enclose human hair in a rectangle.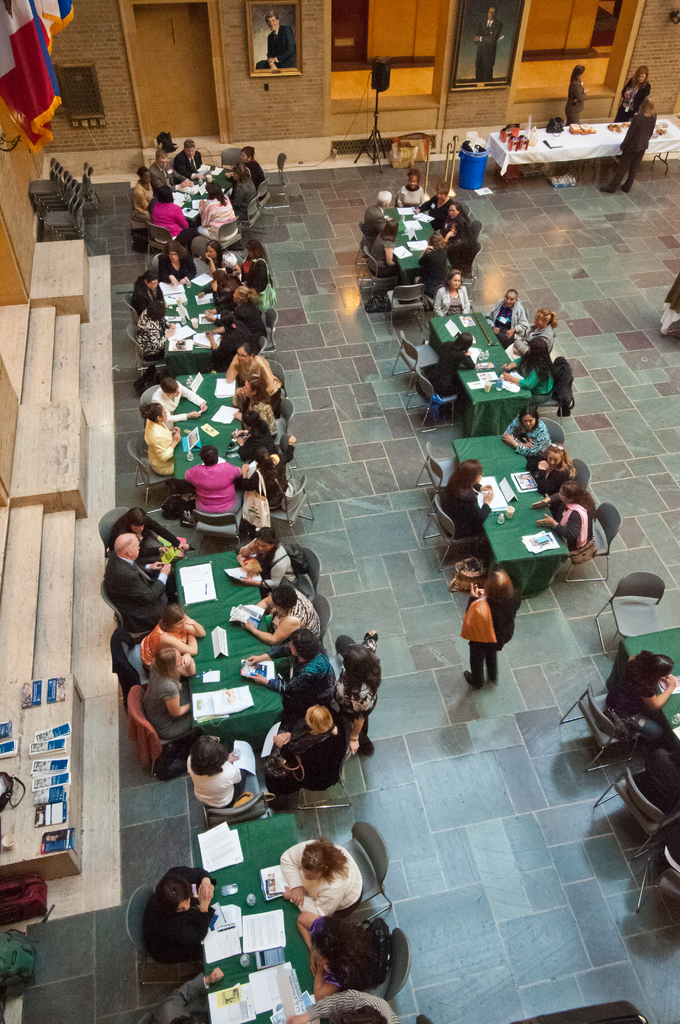
245, 374, 271, 405.
